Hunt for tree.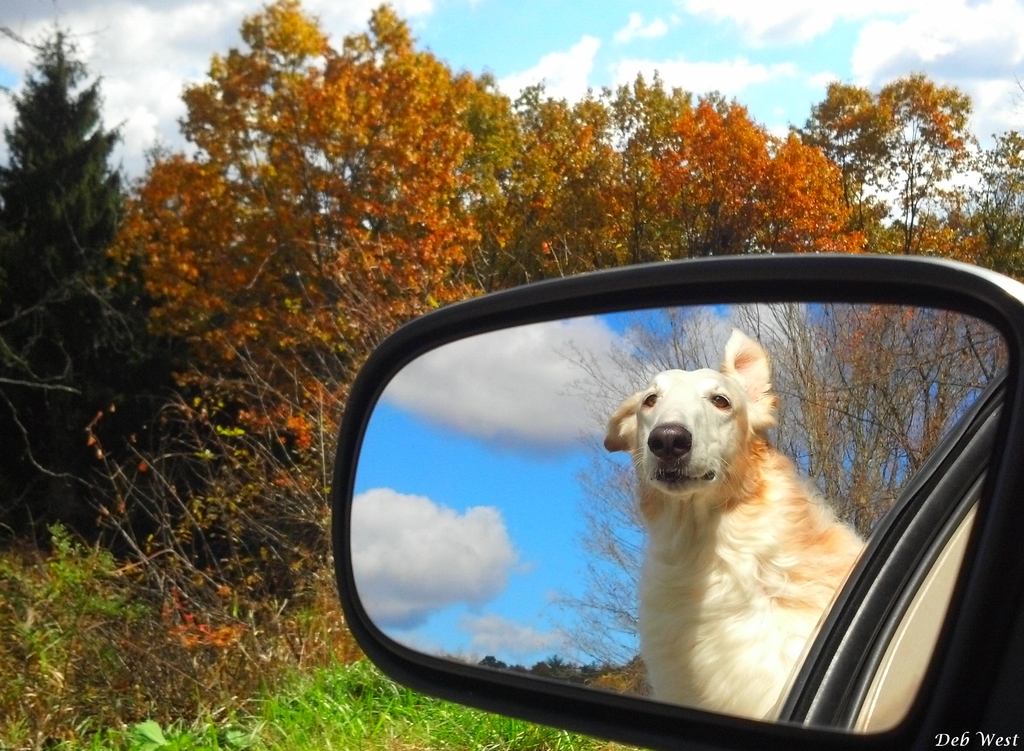
Hunted down at 807 70 998 244.
